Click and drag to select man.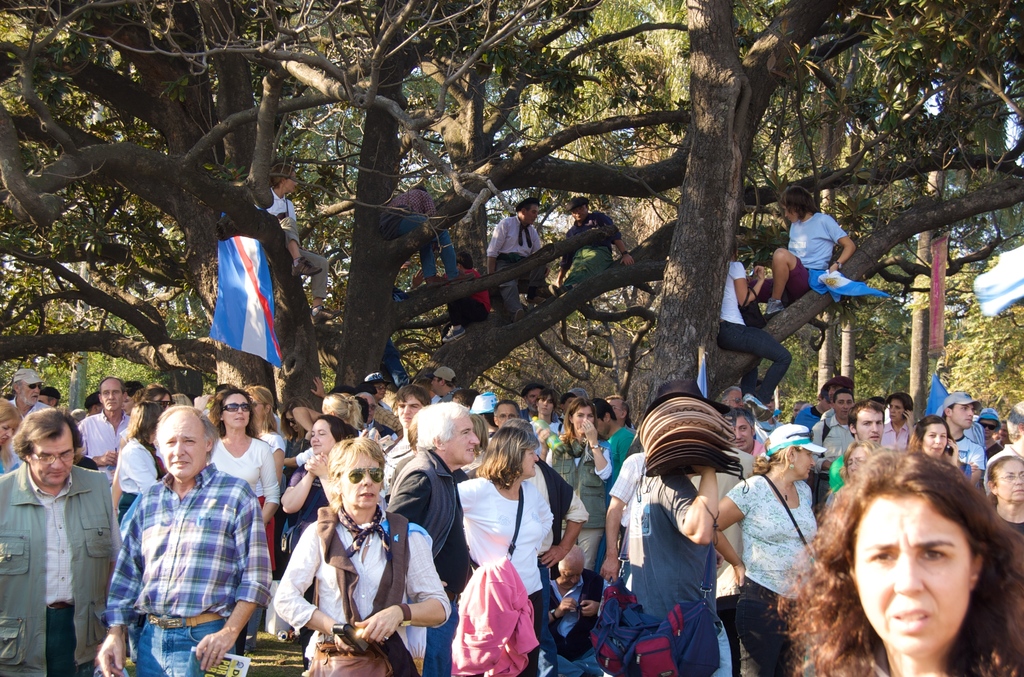
Selection: l=384, t=400, r=481, b=676.
